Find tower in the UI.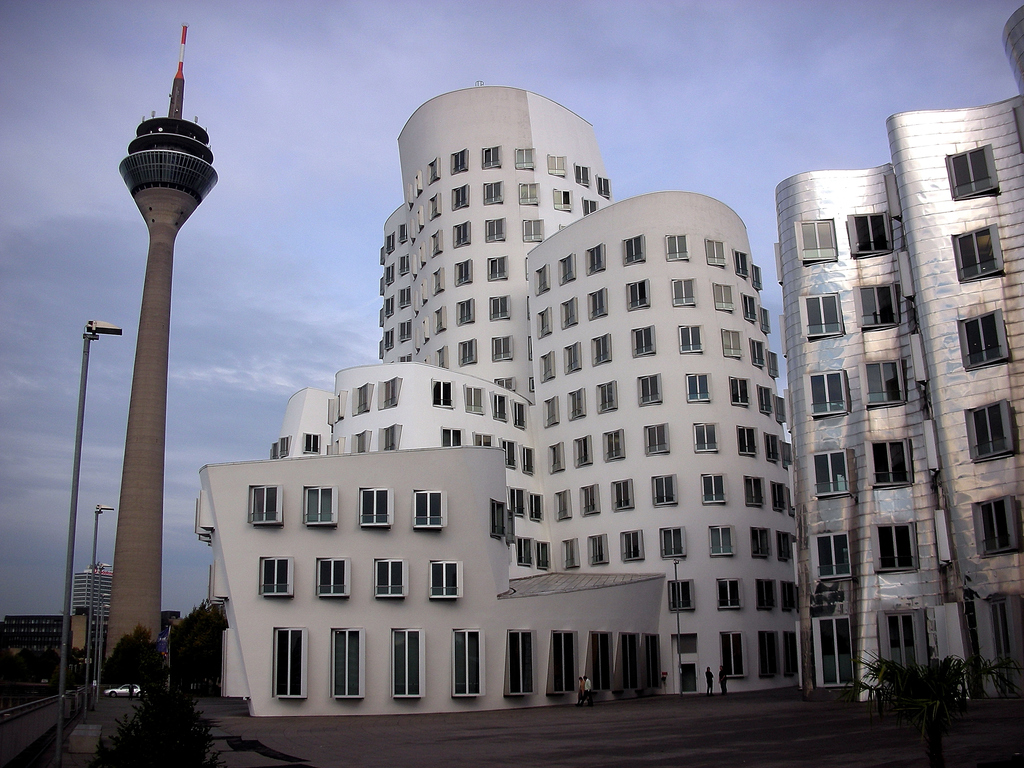
UI element at box(525, 202, 797, 684).
